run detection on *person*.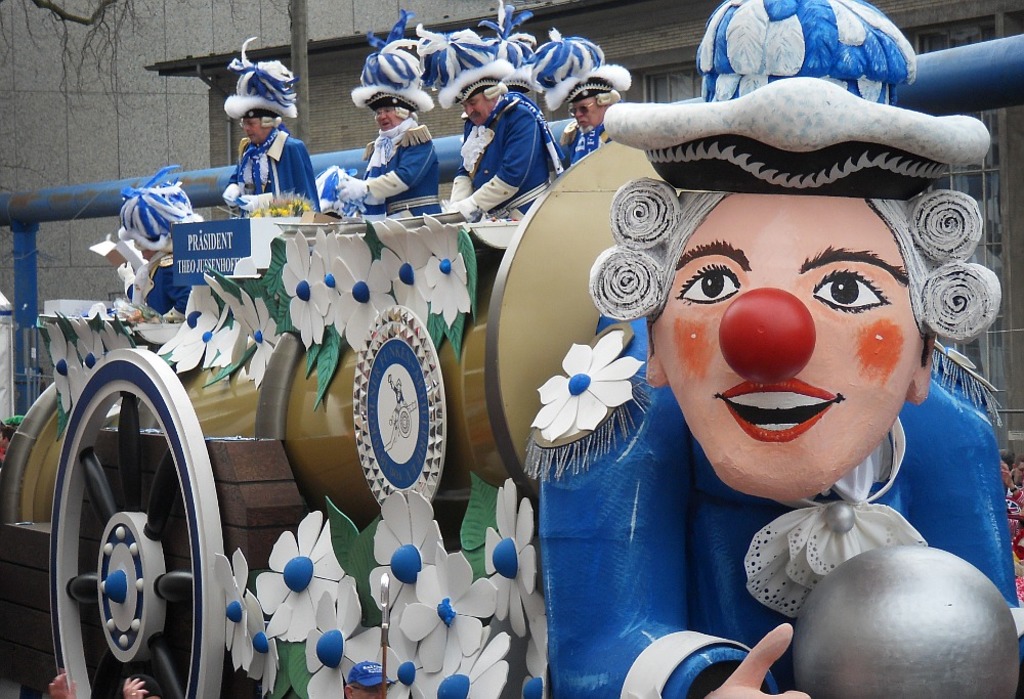
Result: bbox(46, 674, 147, 698).
